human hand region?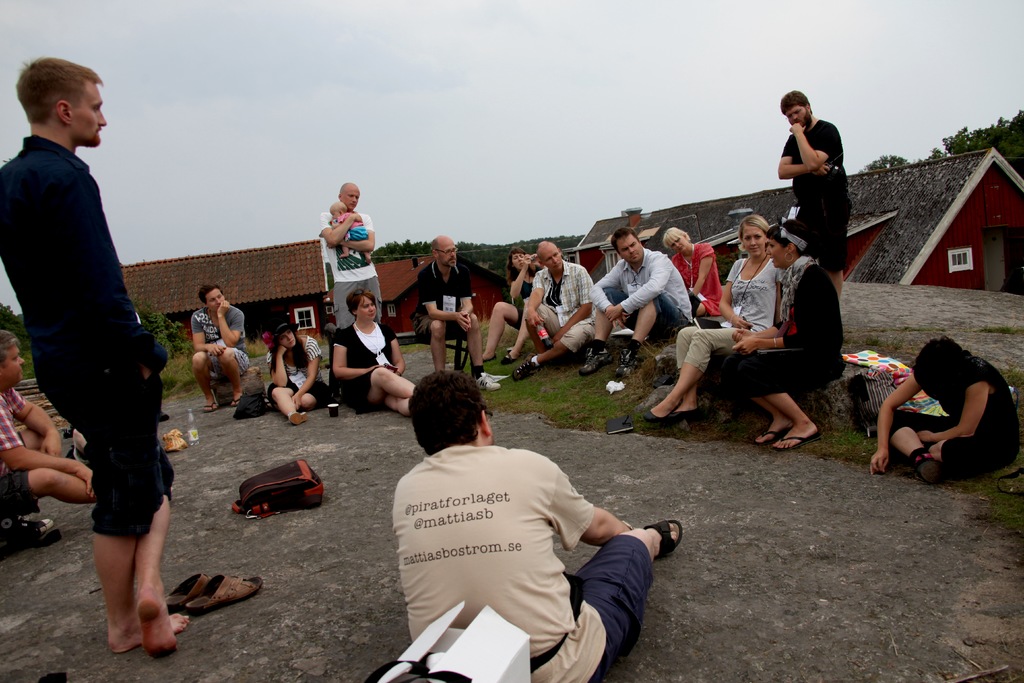
531 253 545 269
